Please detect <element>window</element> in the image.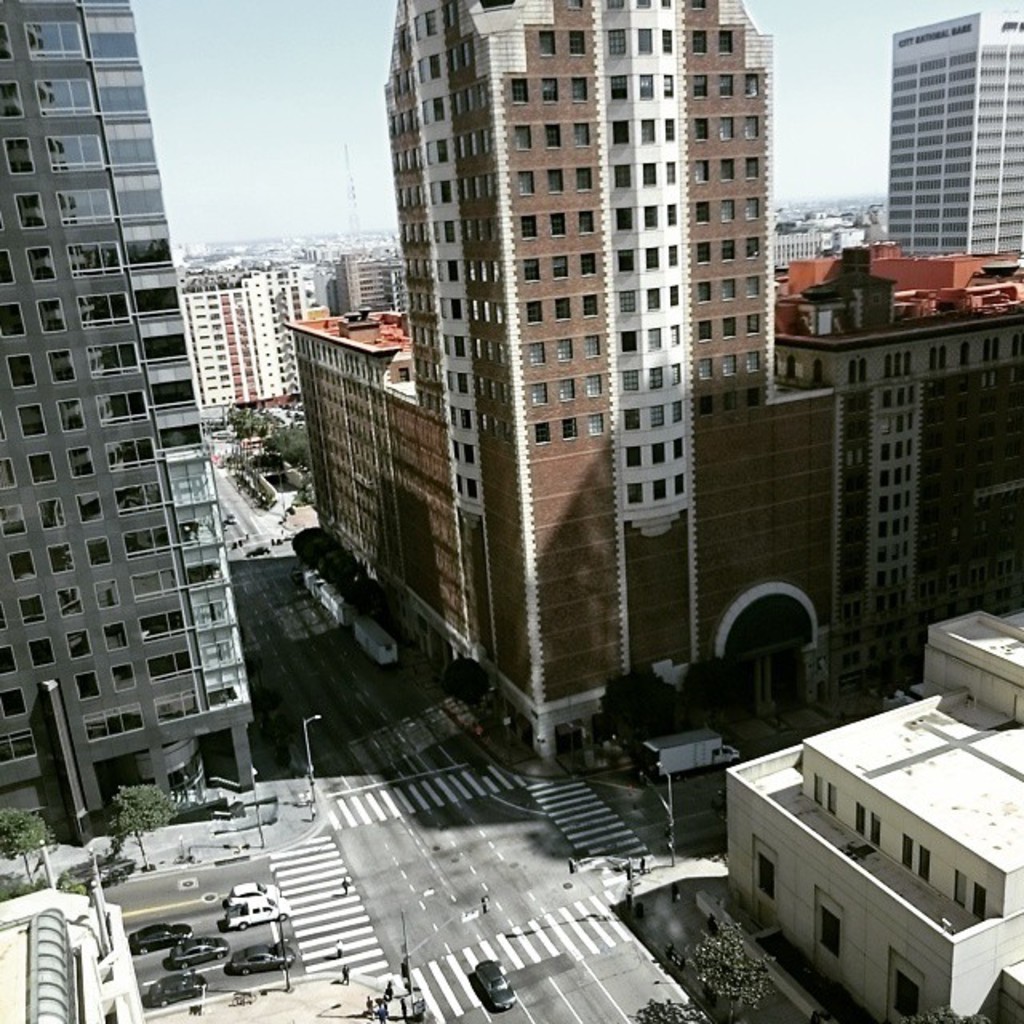
detection(744, 197, 757, 221).
